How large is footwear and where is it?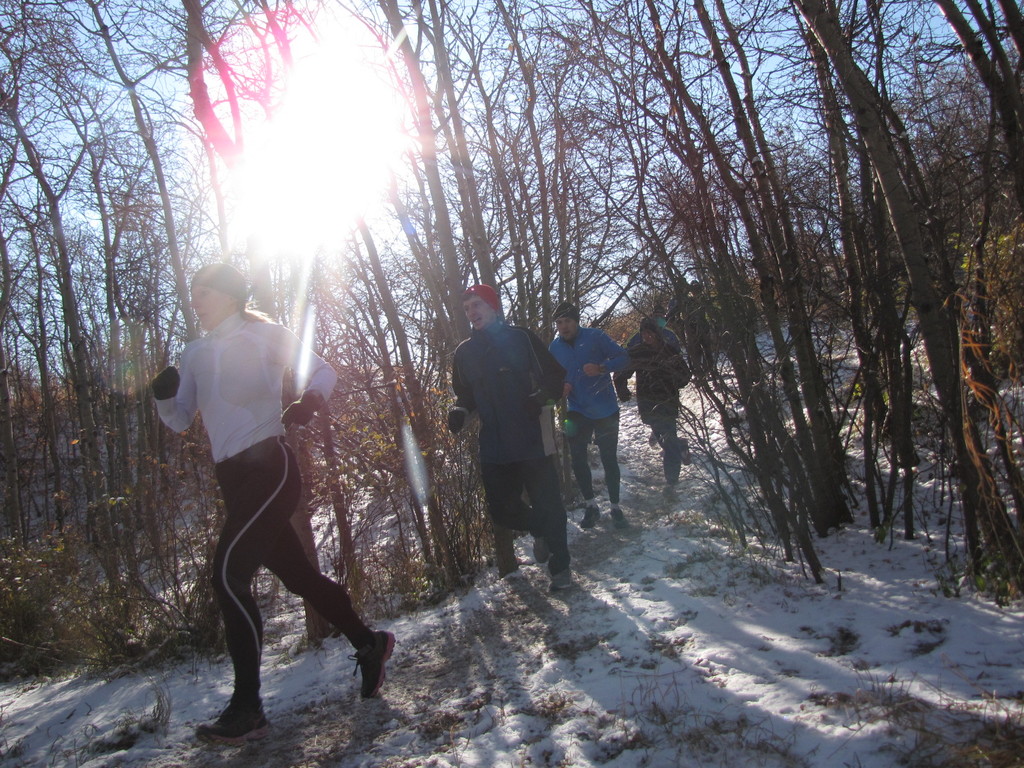
Bounding box: x1=579, y1=504, x2=600, y2=530.
